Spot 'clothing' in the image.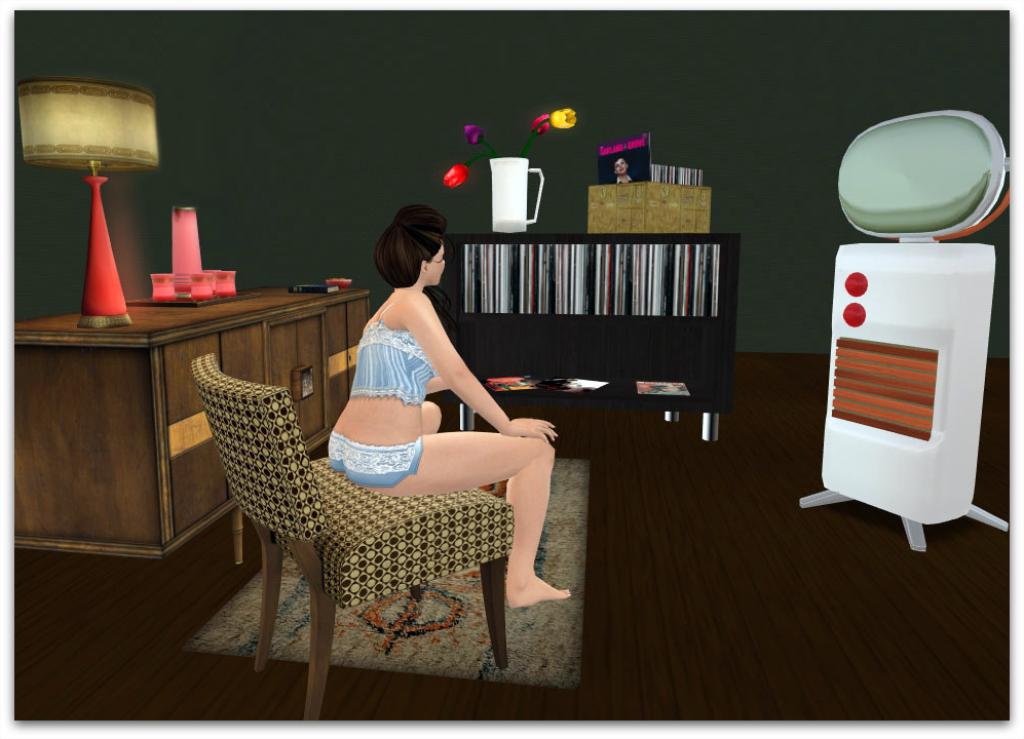
'clothing' found at BBox(344, 303, 439, 405).
